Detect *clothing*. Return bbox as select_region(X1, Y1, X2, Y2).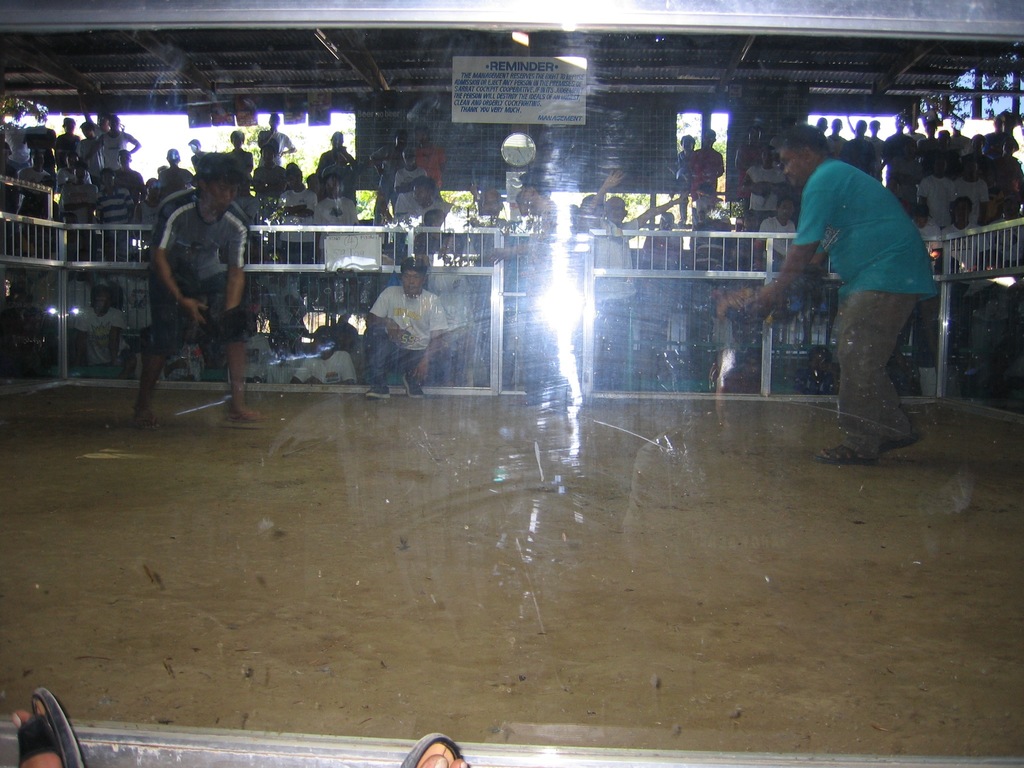
select_region(125, 121, 1019, 383).
